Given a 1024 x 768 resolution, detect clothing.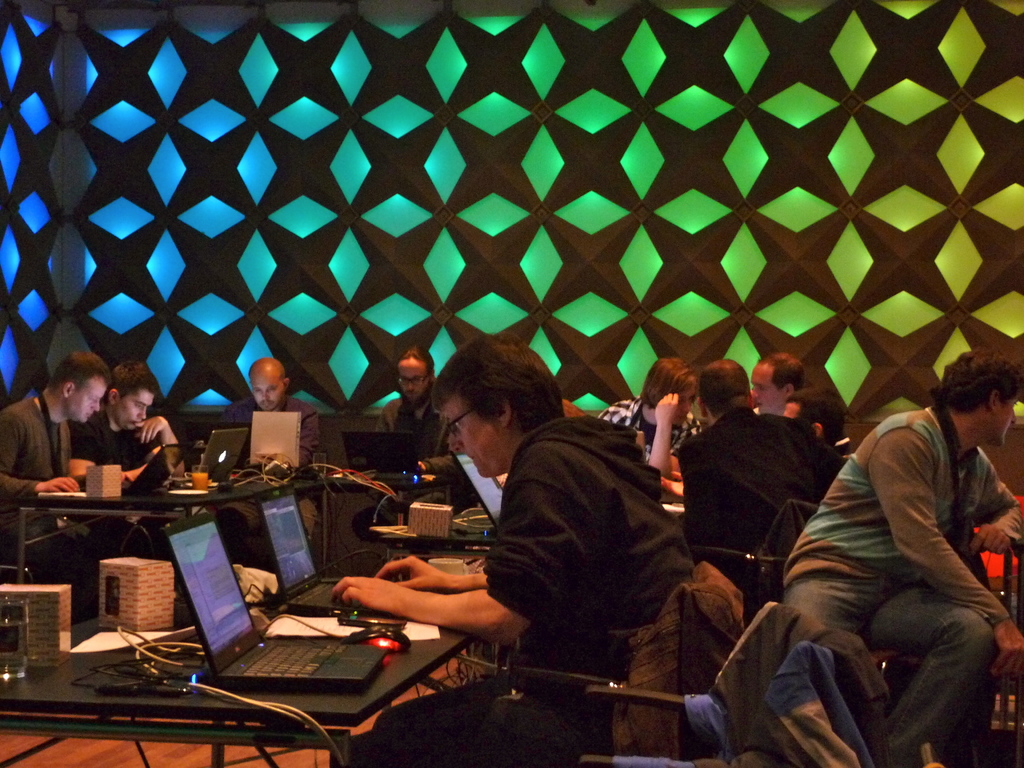
{"x1": 733, "y1": 643, "x2": 872, "y2": 767}.
